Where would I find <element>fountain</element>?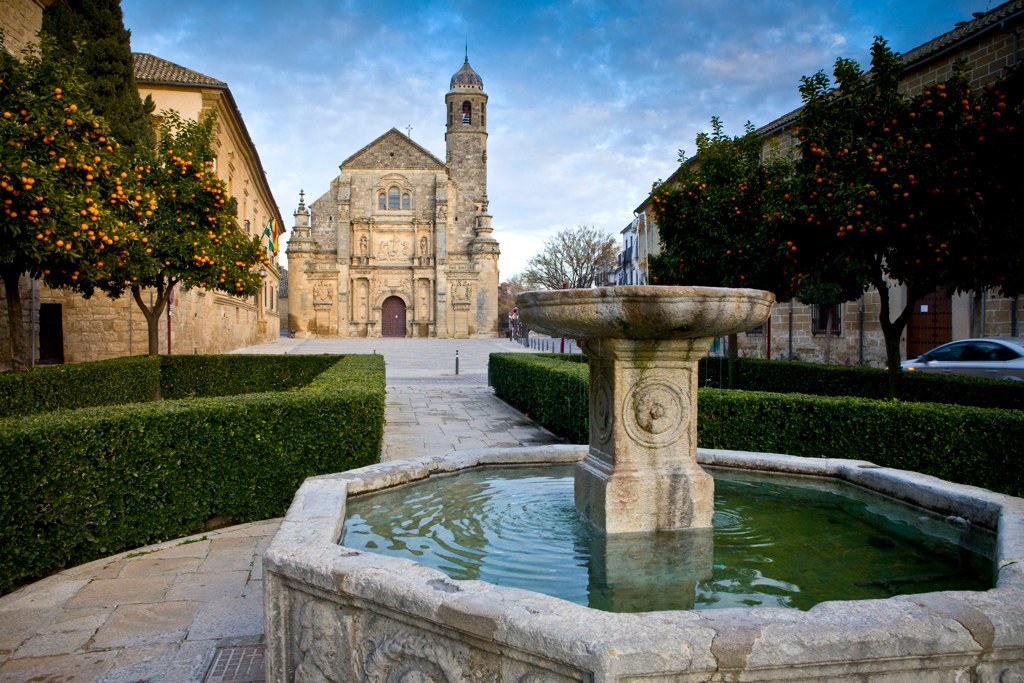
At (left=259, top=282, right=1023, bottom=681).
